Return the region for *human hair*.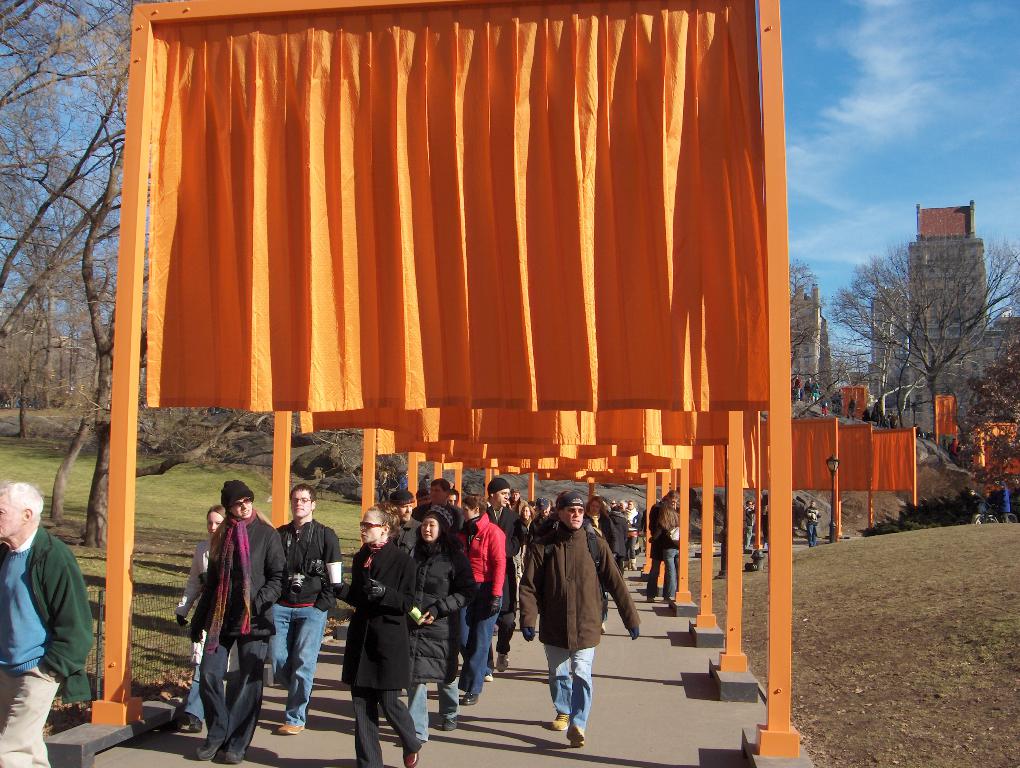
x1=658 y1=502 x2=680 y2=532.
